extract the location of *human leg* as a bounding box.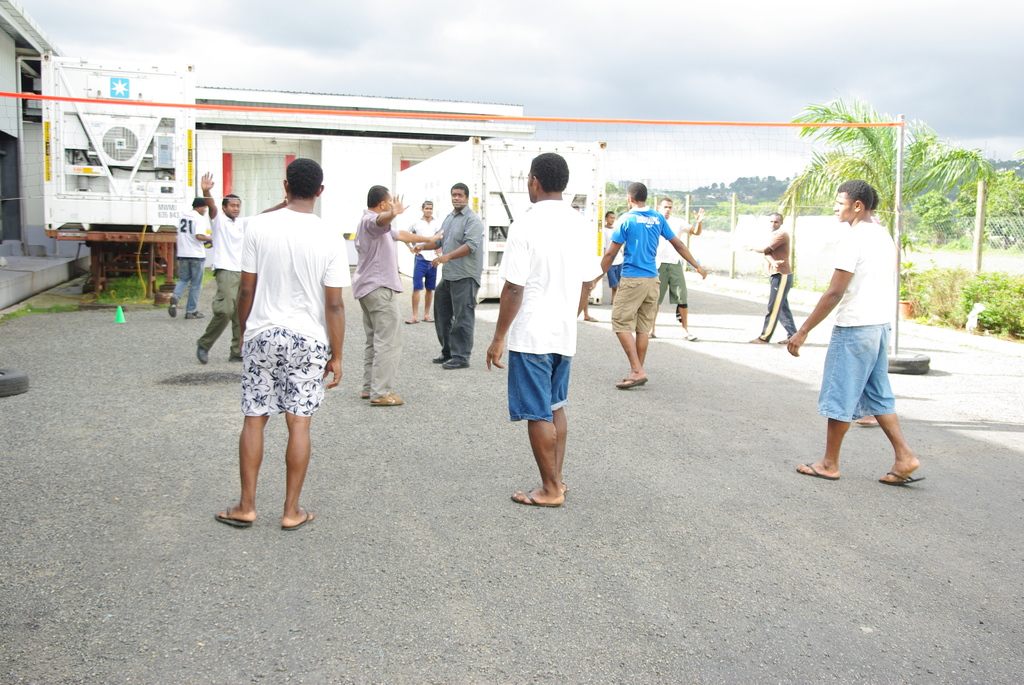
(442, 265, 471, 377).
